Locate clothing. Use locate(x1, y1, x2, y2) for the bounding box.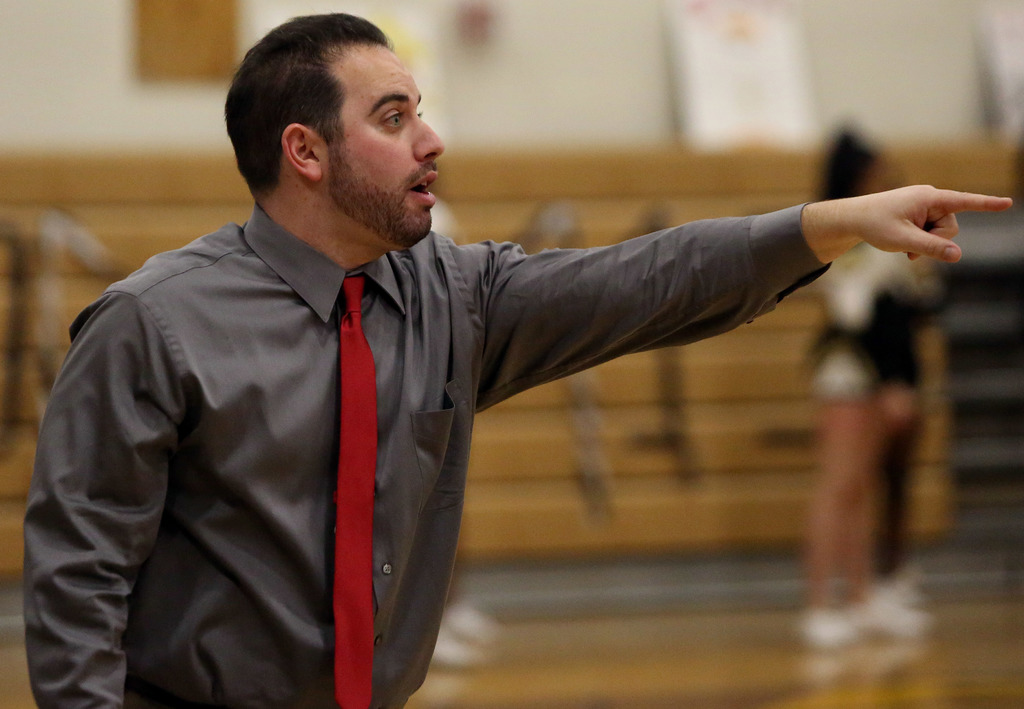
locate(806, 239, 930, 396).
